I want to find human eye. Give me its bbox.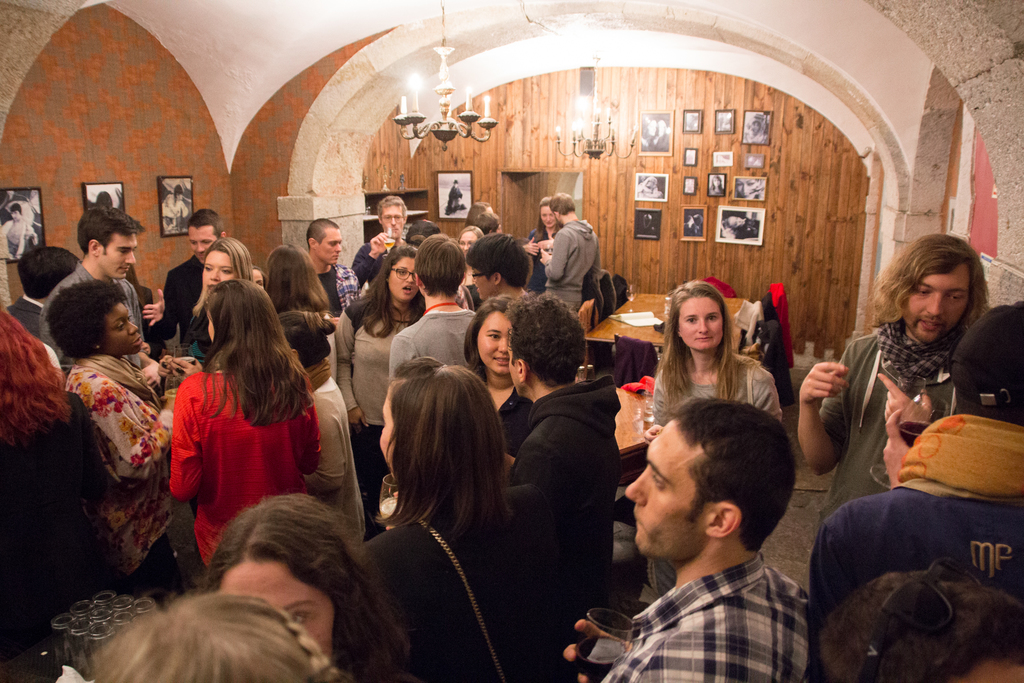
detection(687, 318, 696, 325).
